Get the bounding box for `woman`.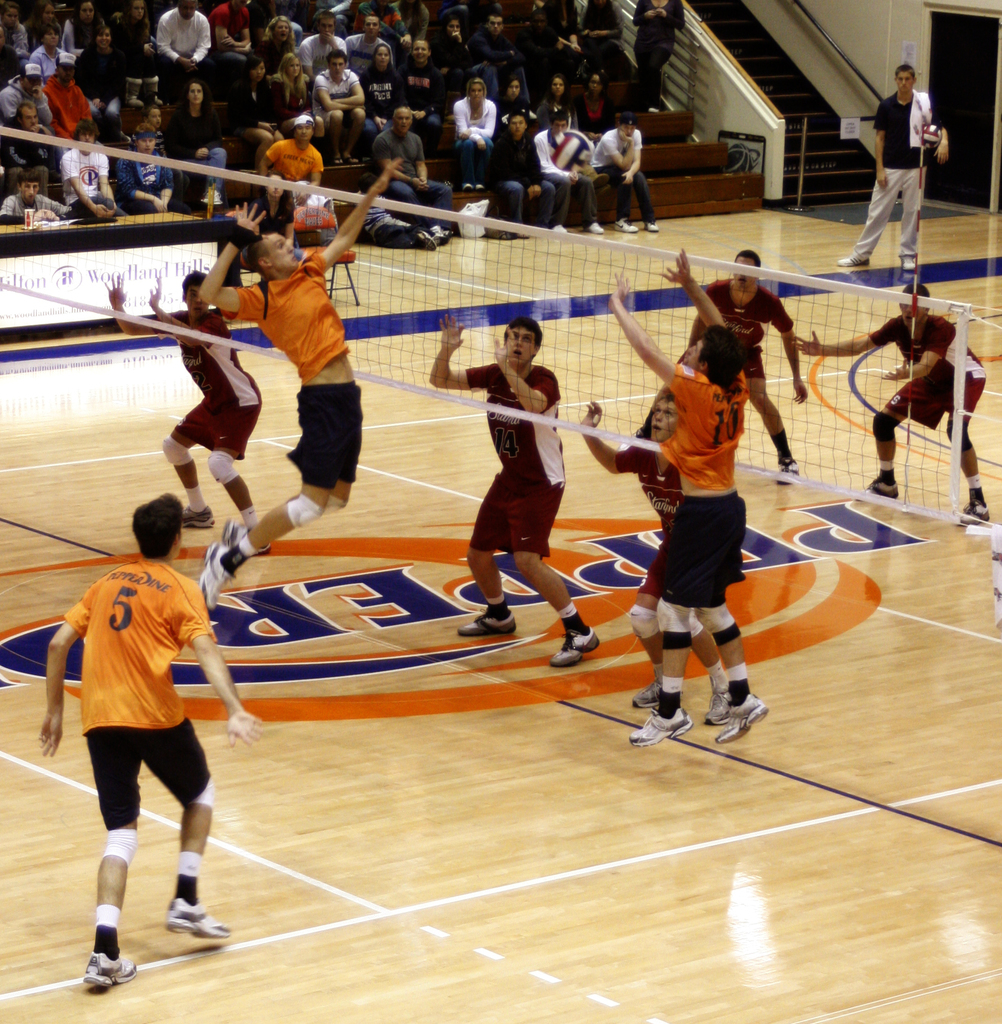
Rect(534, 76, 576, 138).
